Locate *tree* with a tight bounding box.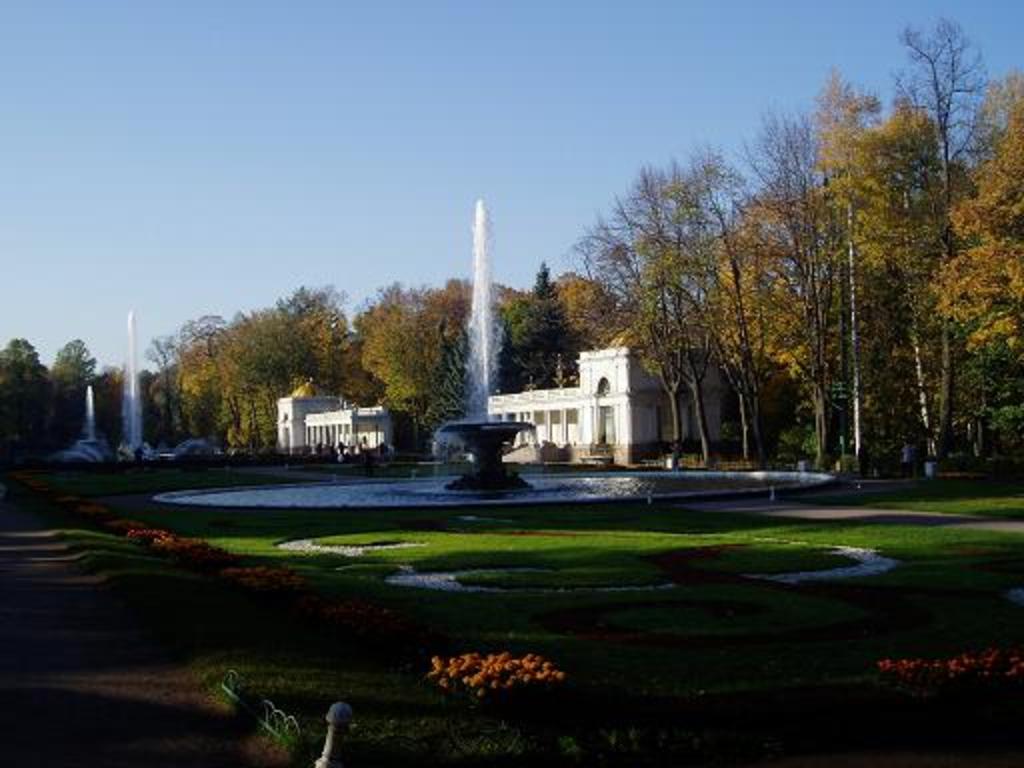
652:146:770:456.
